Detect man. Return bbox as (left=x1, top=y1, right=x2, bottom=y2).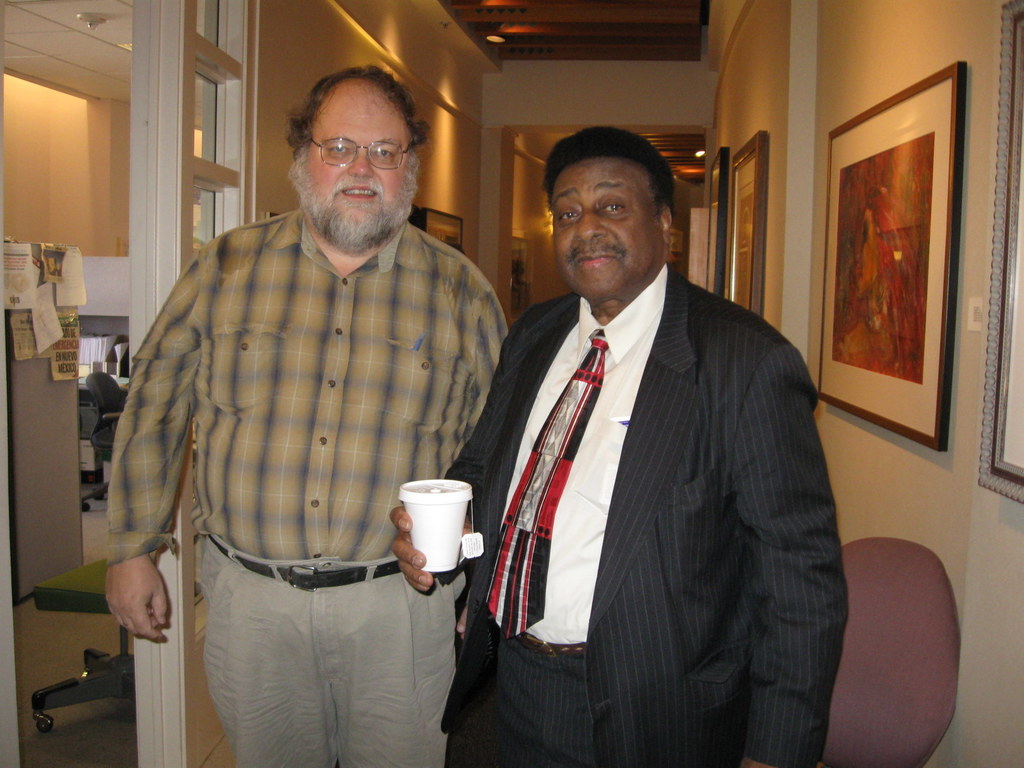
(left=111, top=29, right=506, bottom=743).
